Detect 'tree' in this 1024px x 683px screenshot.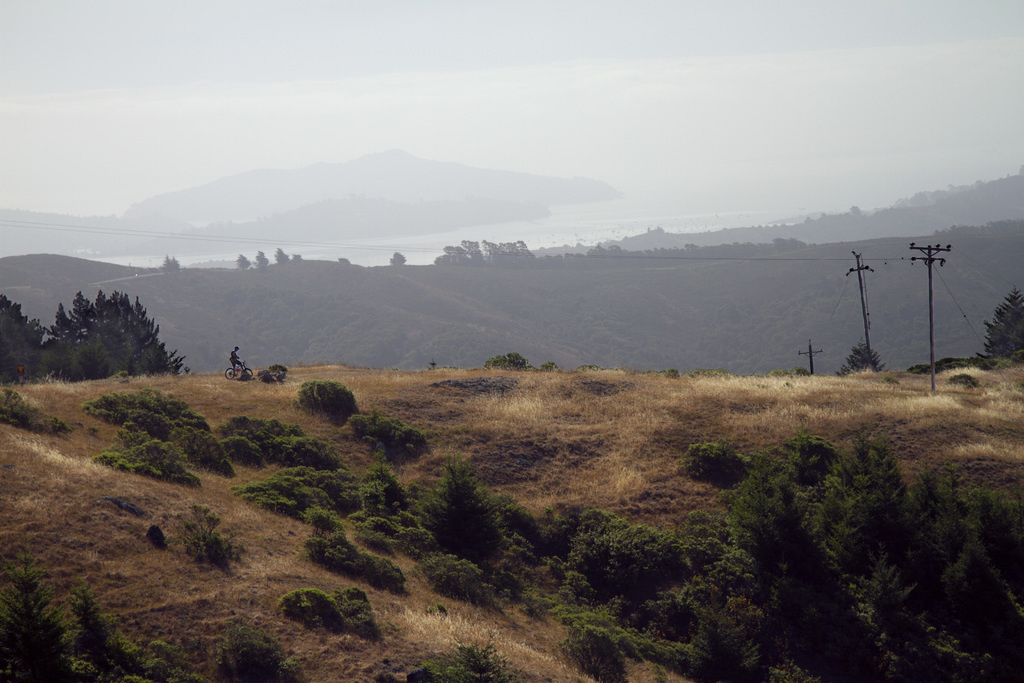
Detection: (273,244,292,264).
